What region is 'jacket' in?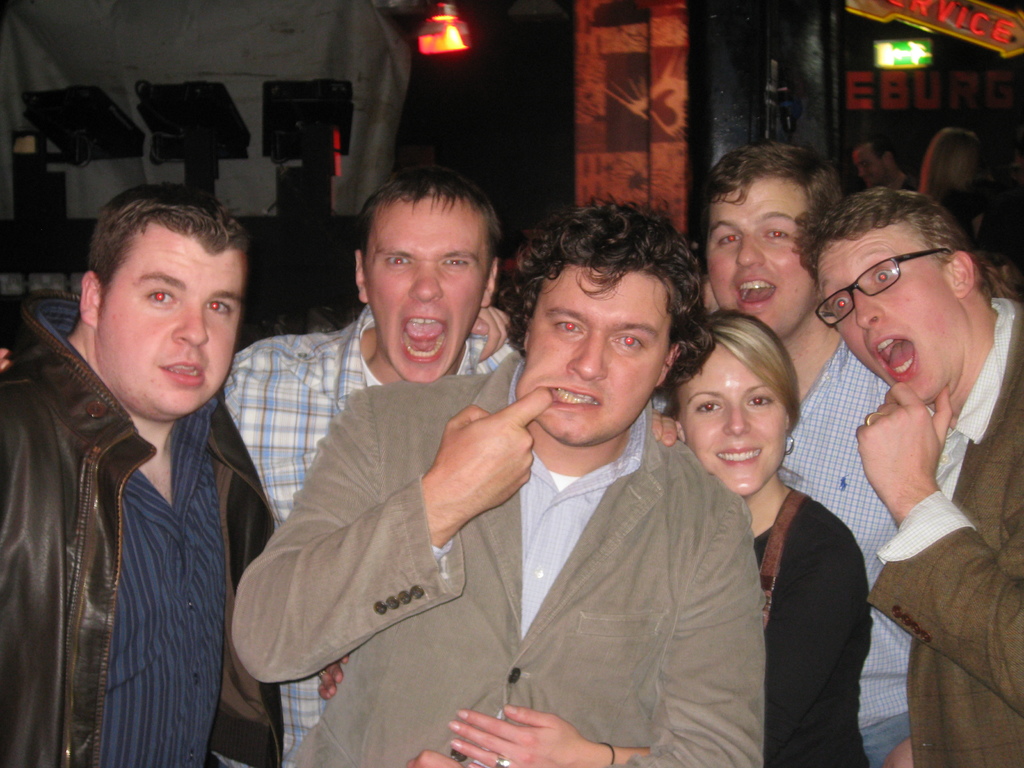
{"left": 862, "top": 292, "right": 1023, "bottom": 767}.
